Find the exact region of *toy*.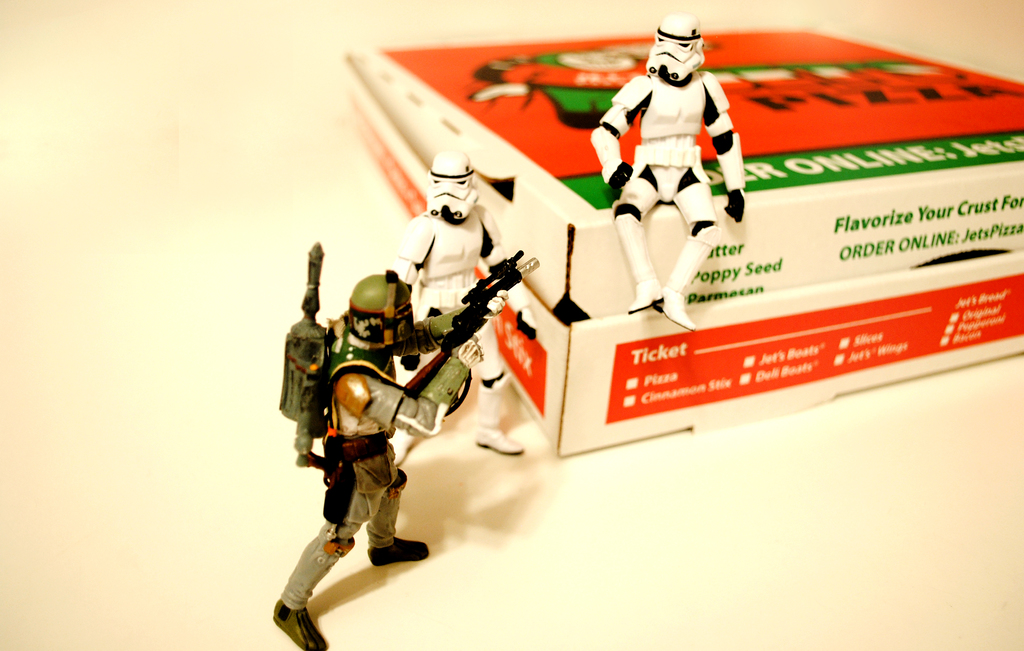
Exact region: 280/243/538/650.
